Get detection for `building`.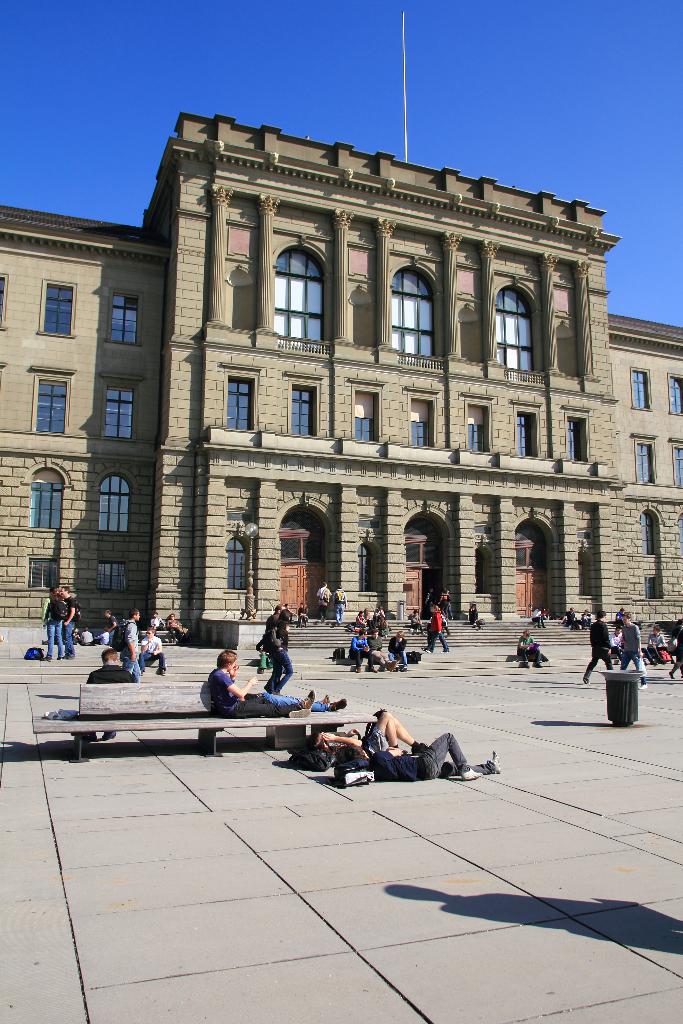
Detection: box(0, 111, 682, 662).
